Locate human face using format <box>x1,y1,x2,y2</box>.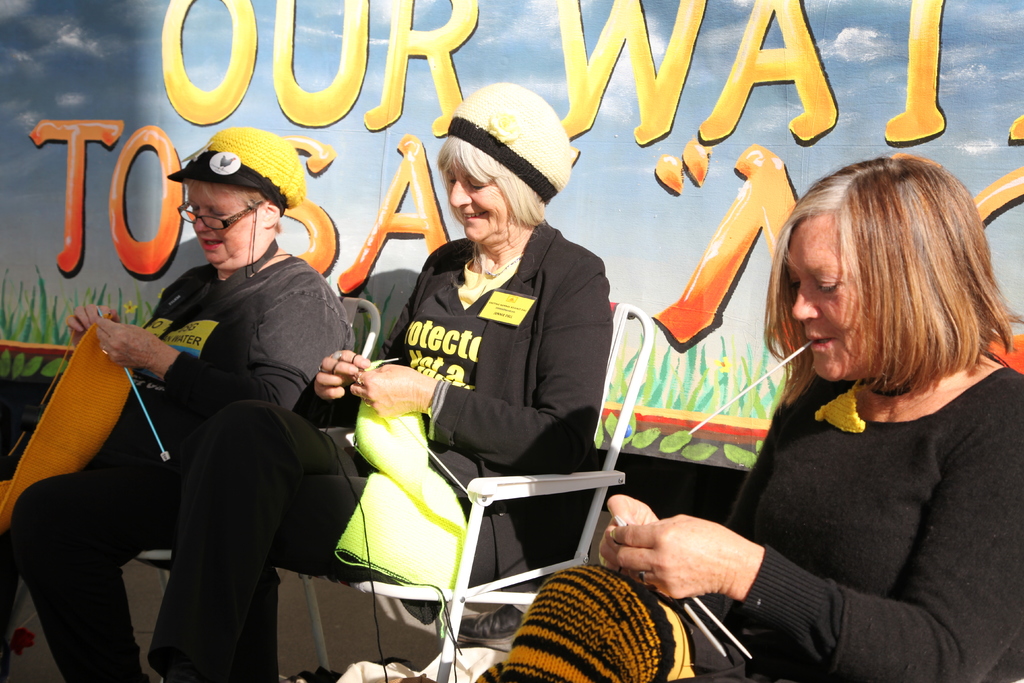
<box>440,160,508,243</box>.
